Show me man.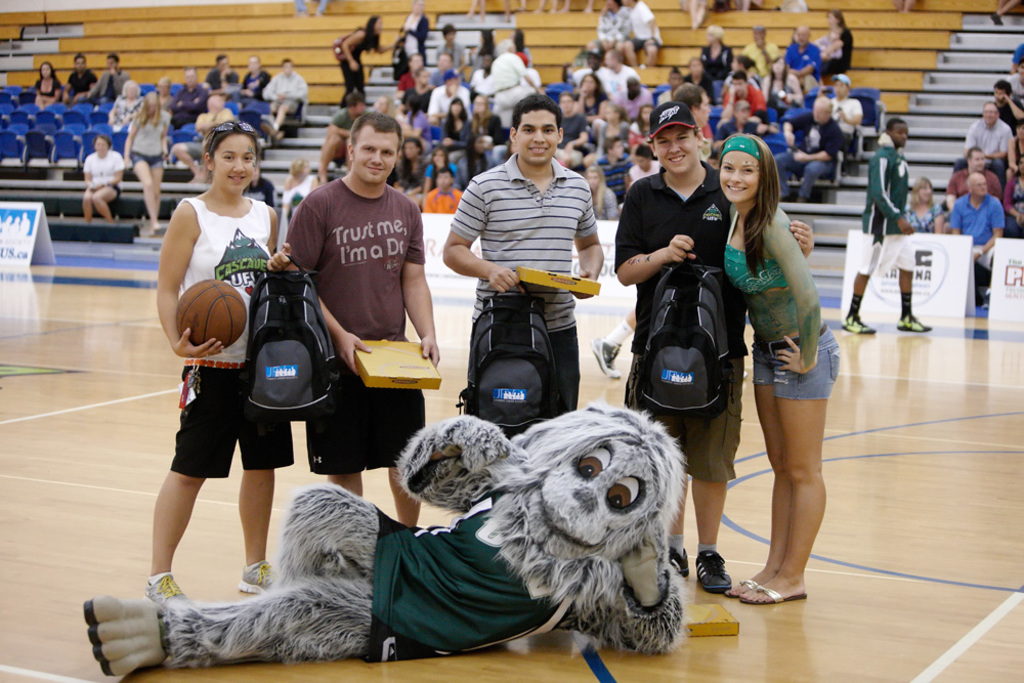
man is here: 743:25:781:77.
